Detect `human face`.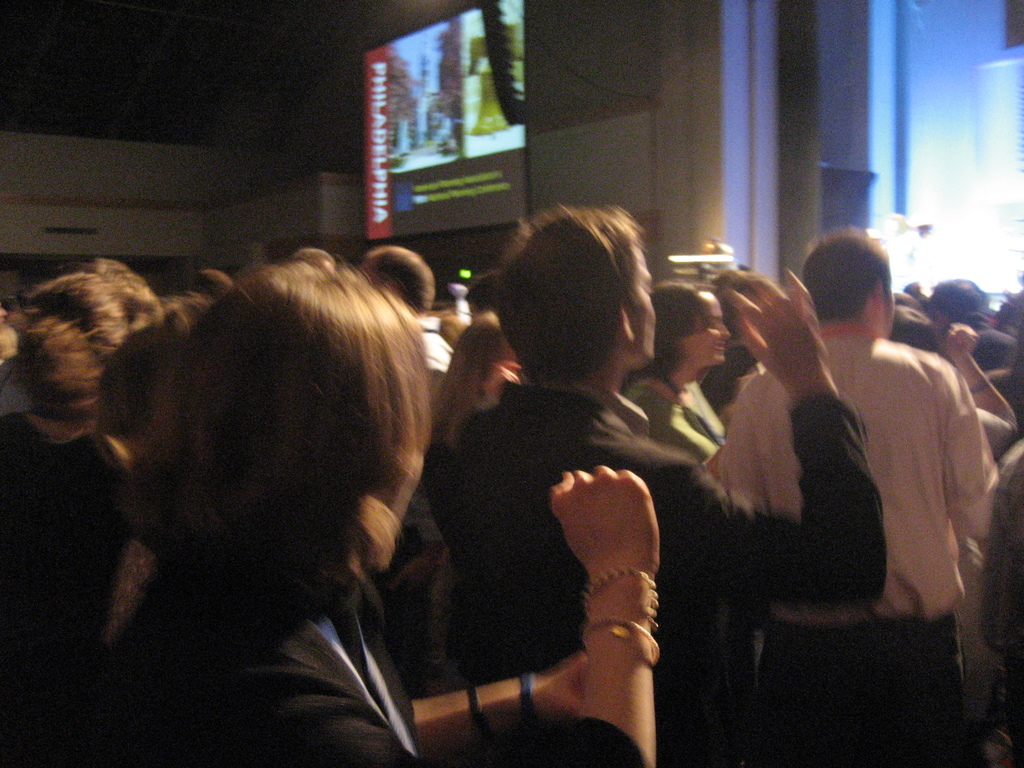
Detected at 680/292/729/367.
